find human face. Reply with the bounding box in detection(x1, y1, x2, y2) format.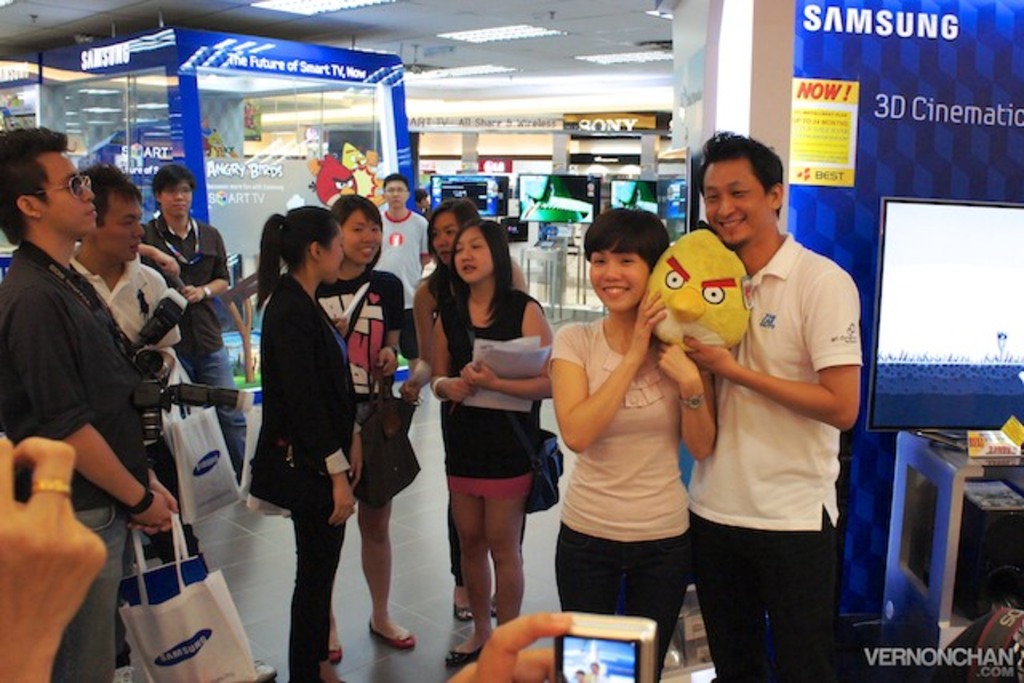
detection(427, 211, 462, 264).
